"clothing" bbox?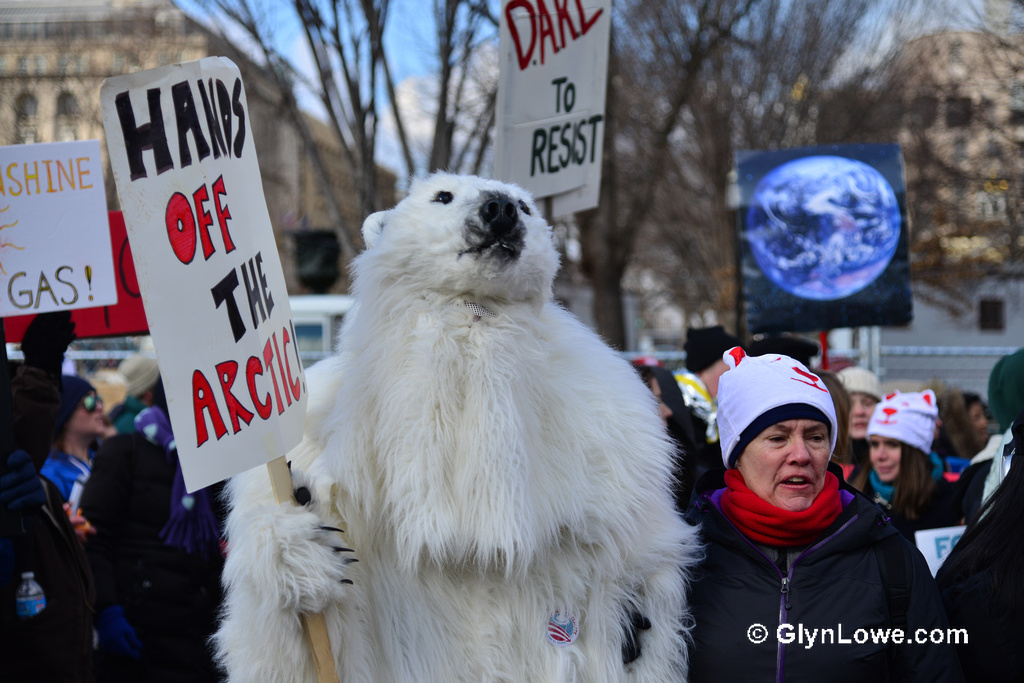
<bbox>970, 423, 1023, 530</bbox>
